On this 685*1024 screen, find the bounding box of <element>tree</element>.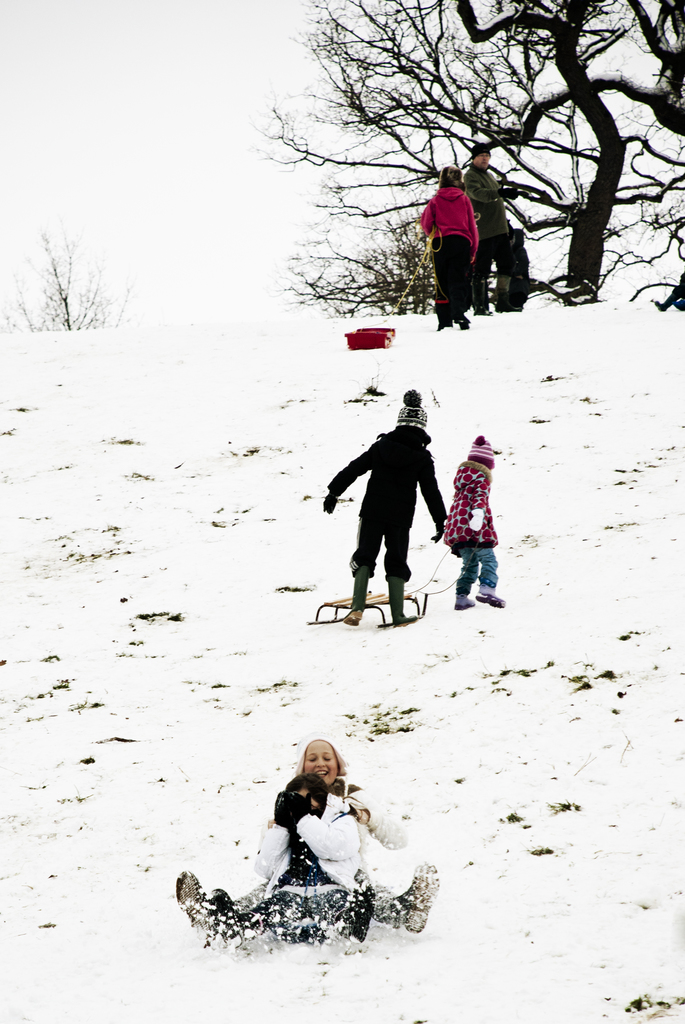
Bounding box: left=0, top=219, right=134, bottom=338.
